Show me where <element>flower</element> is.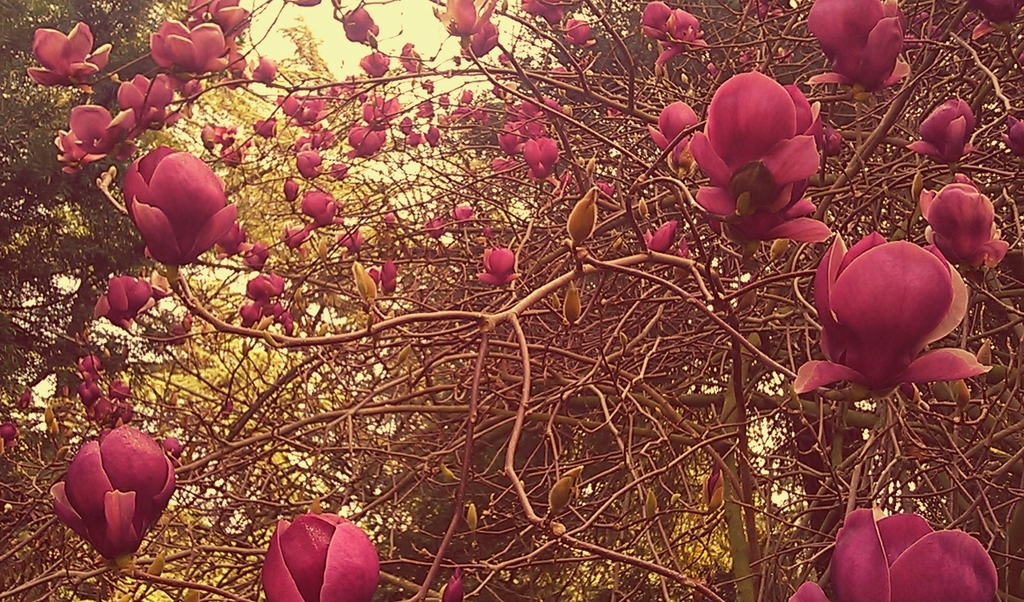
<element>flower</element> is at <bbox>254, 111, 277, 137</bbox>.
